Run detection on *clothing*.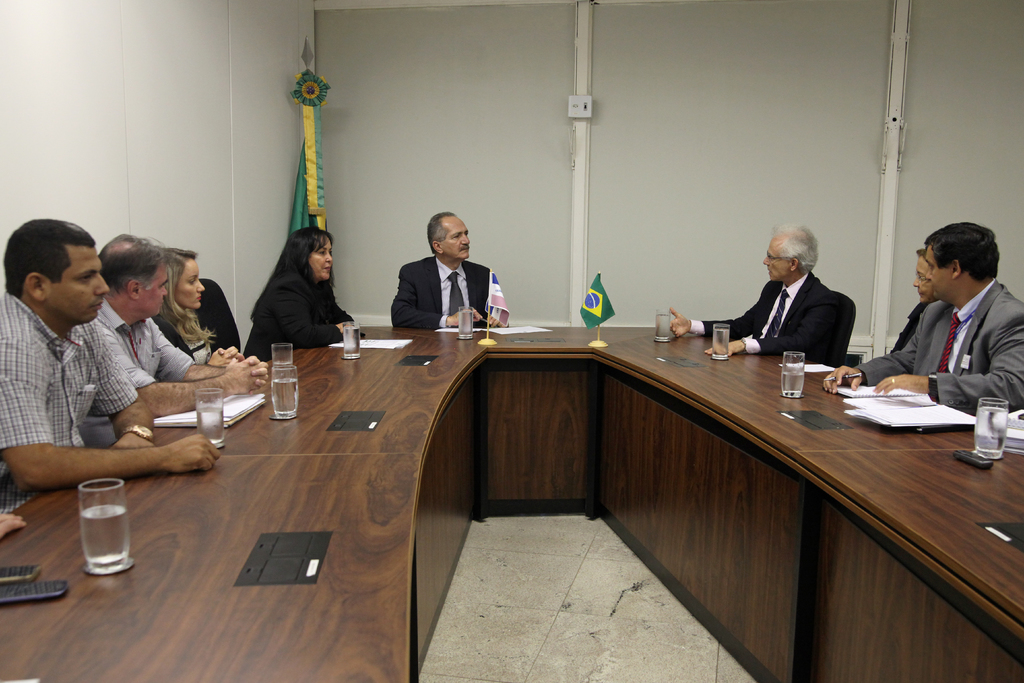
Result: BBox(75, 299, 195, 452).
